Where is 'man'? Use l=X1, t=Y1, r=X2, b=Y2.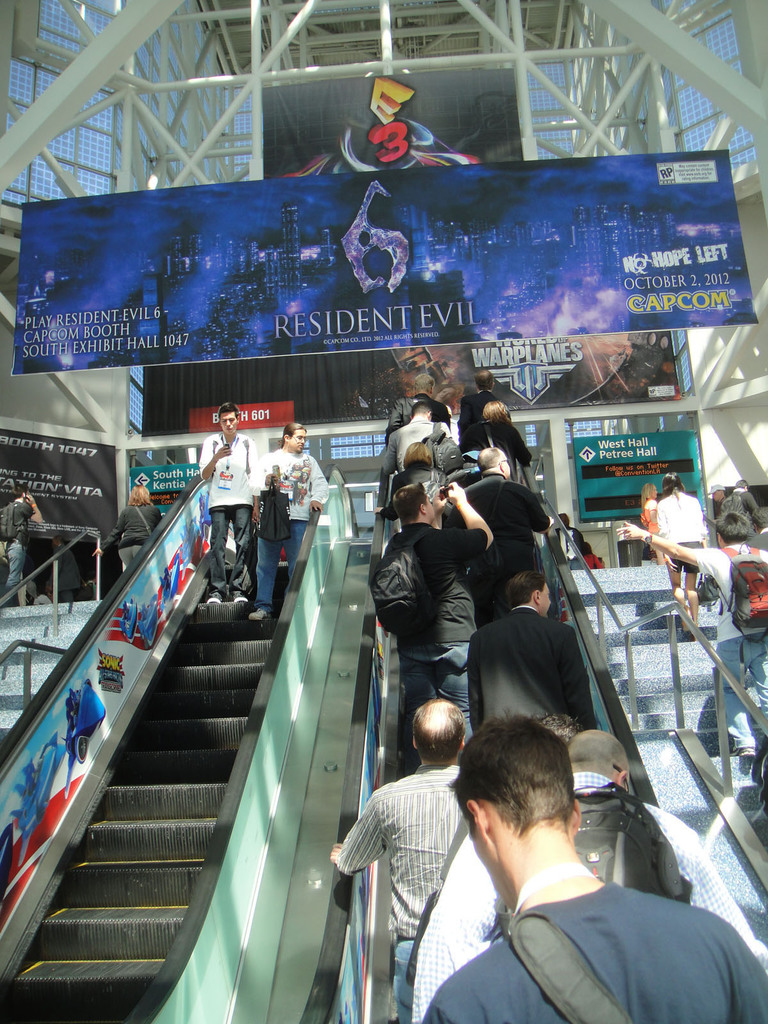
l=409, t=723, r=767, b=1016.
